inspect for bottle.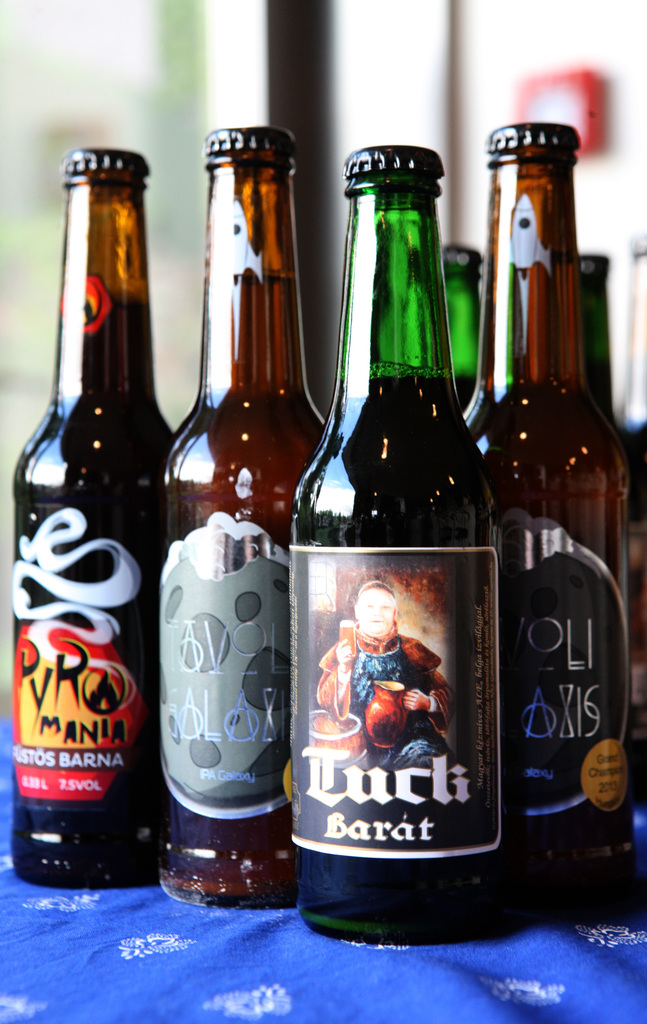
Inspection: detection(290, 143, 500, 942).
